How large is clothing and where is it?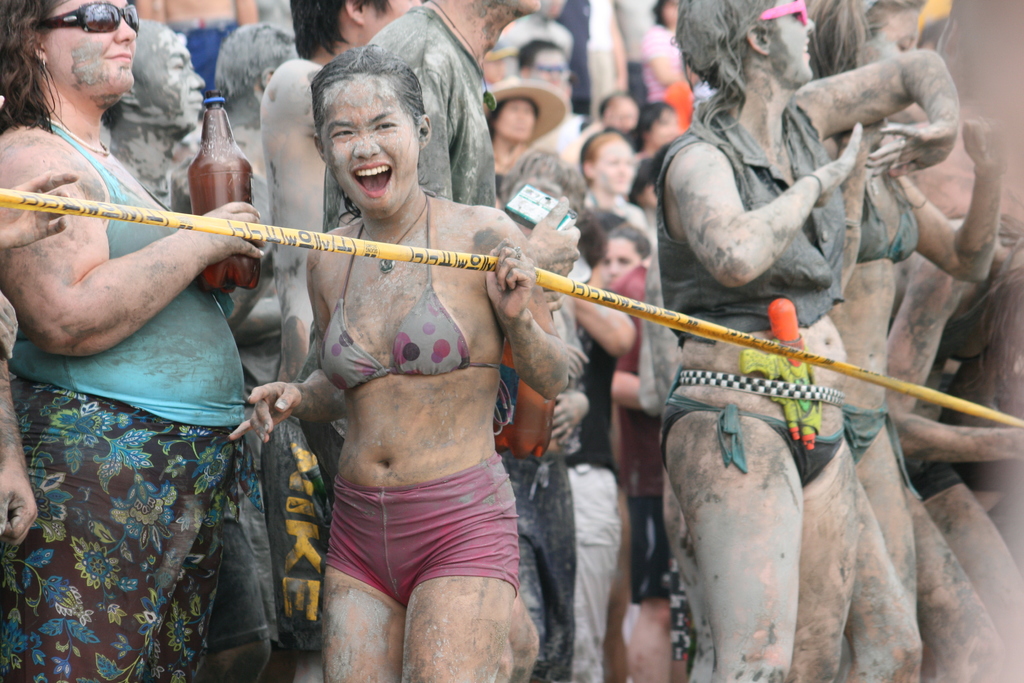
Bounding box: {"x1": 653, "y1": 103, "x2": 848, "y2": 340}.
